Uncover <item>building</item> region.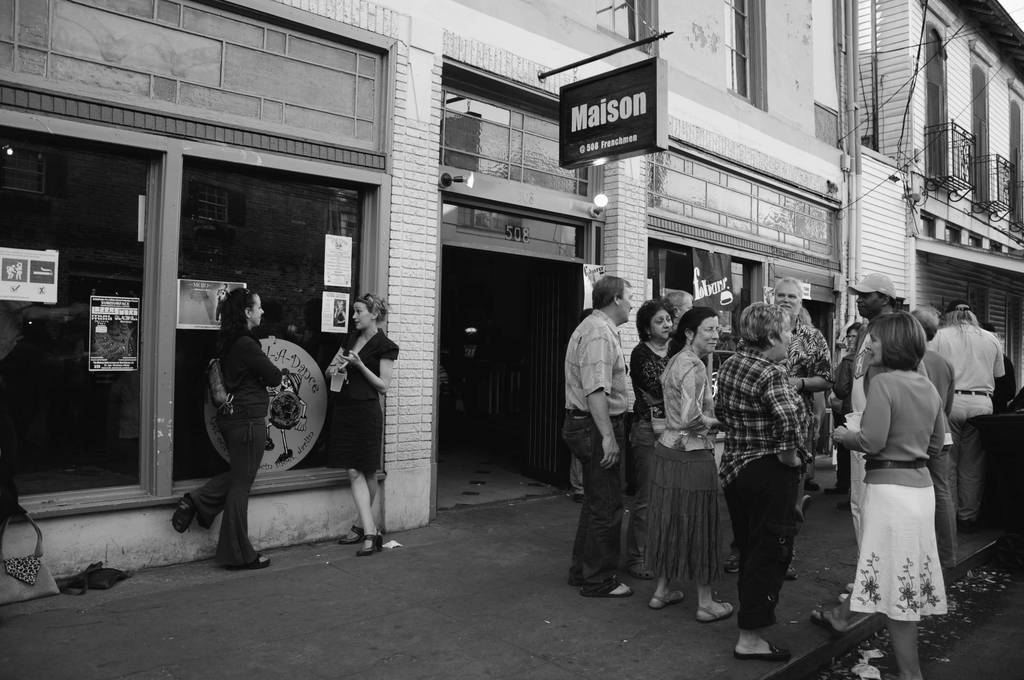
Uncovered: <bbox>842, 0, 1023, 469</bbox>.
